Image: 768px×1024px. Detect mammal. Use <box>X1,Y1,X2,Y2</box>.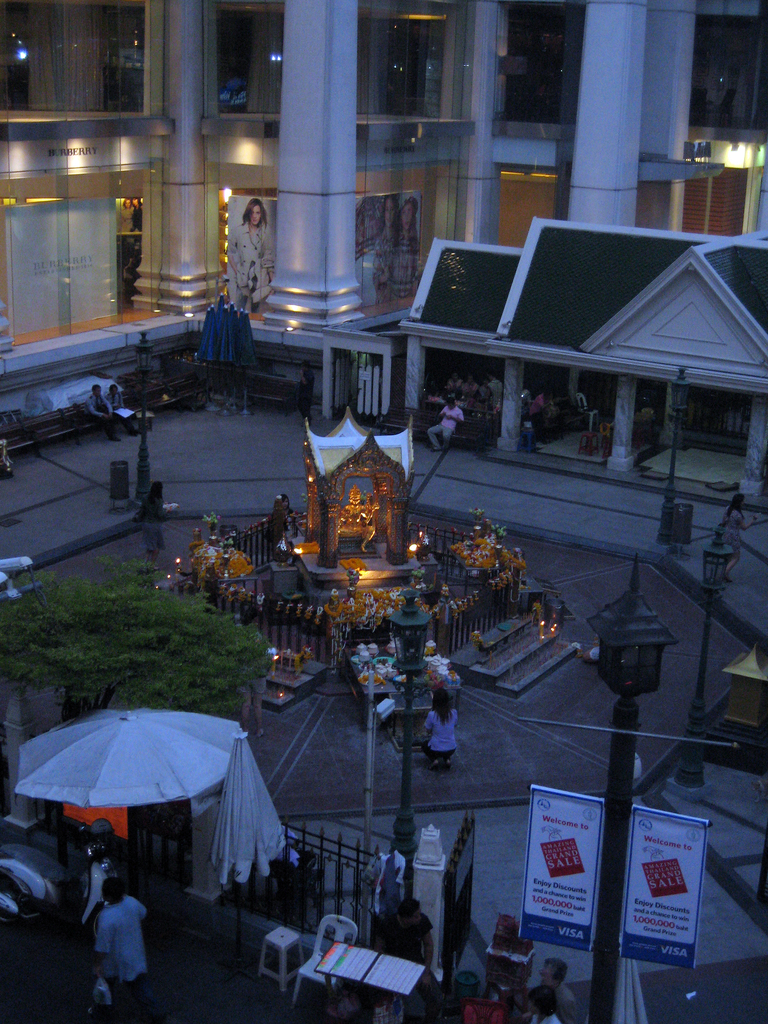
<box>447,371,463,402</box>.
